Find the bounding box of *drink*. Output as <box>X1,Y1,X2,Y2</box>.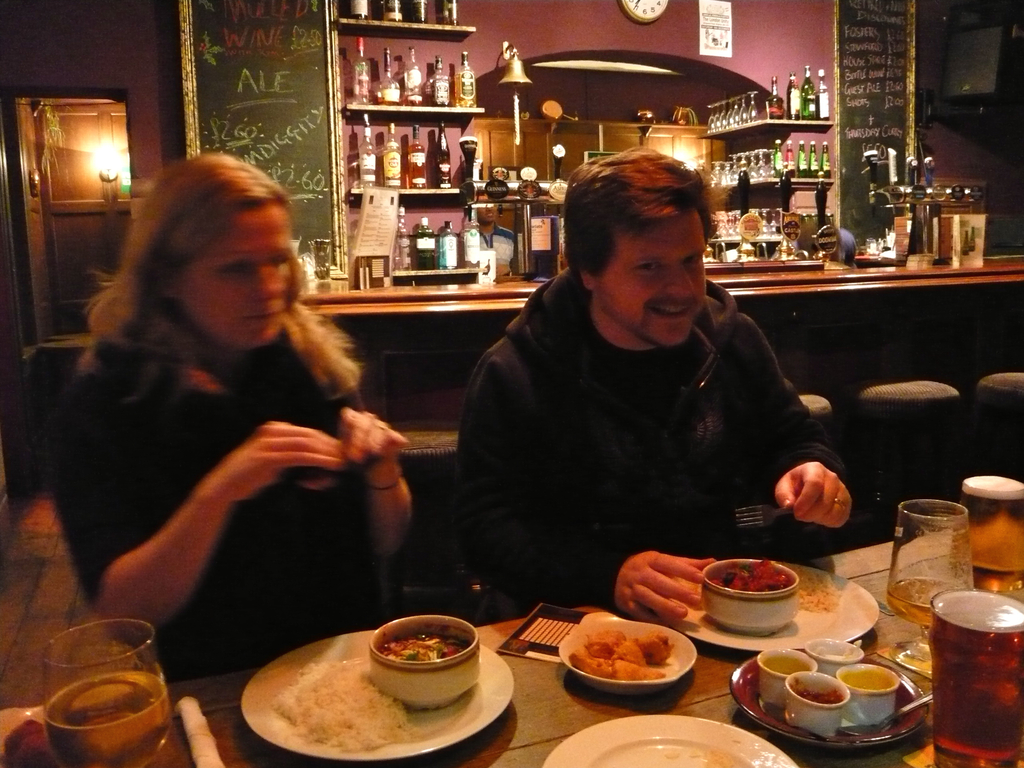
<box>32,619,171,752</box>.
